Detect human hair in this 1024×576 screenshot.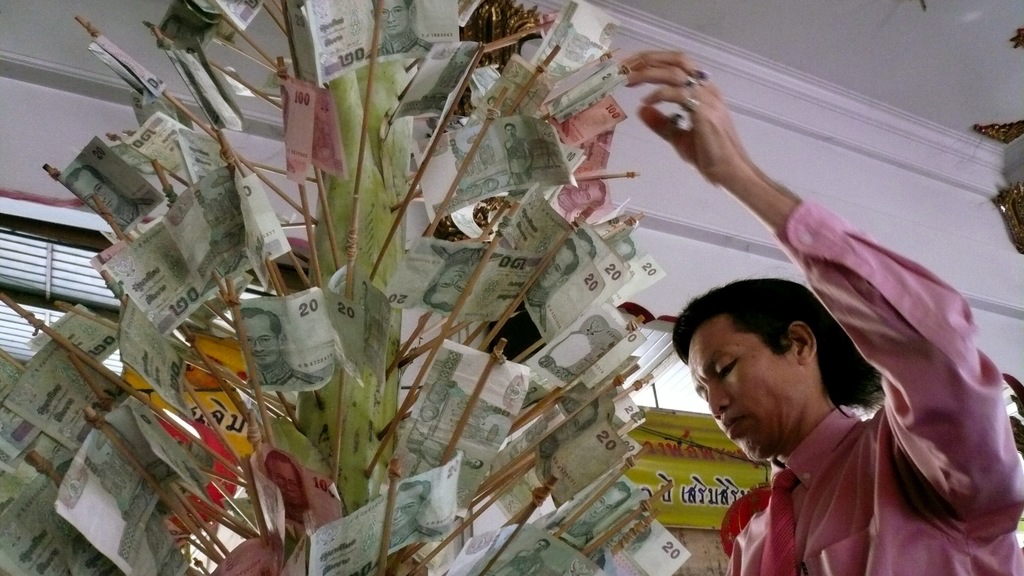
Detection: region(505, 124, 517, 132).
